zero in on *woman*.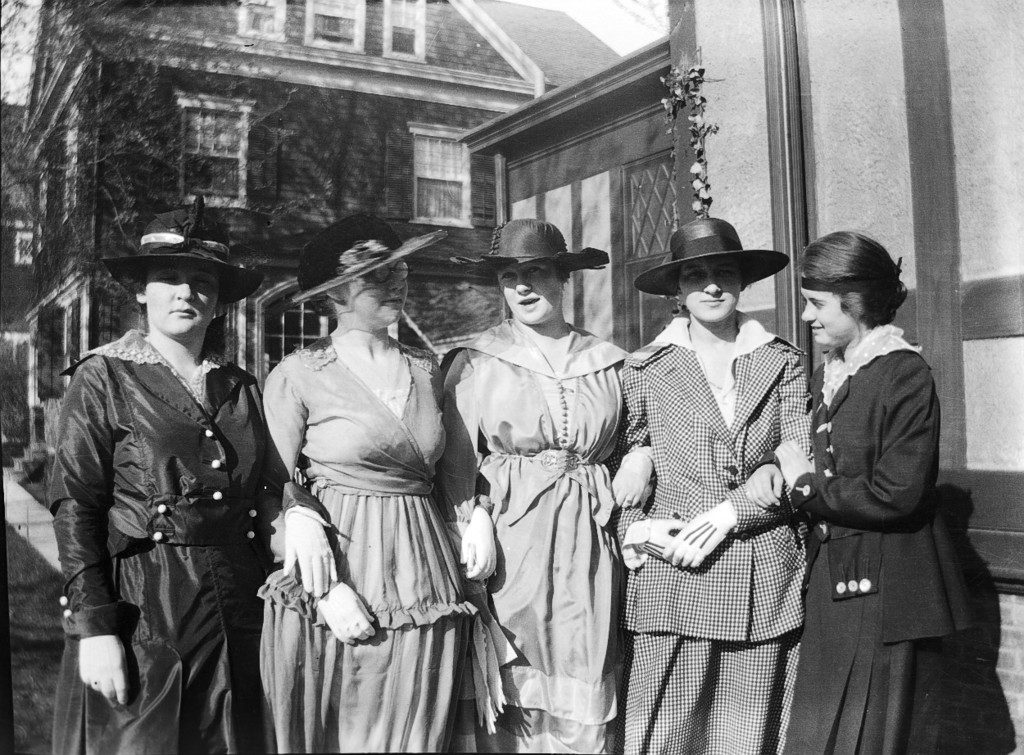
Zeroed in: box(49, 205, 332, 753).
